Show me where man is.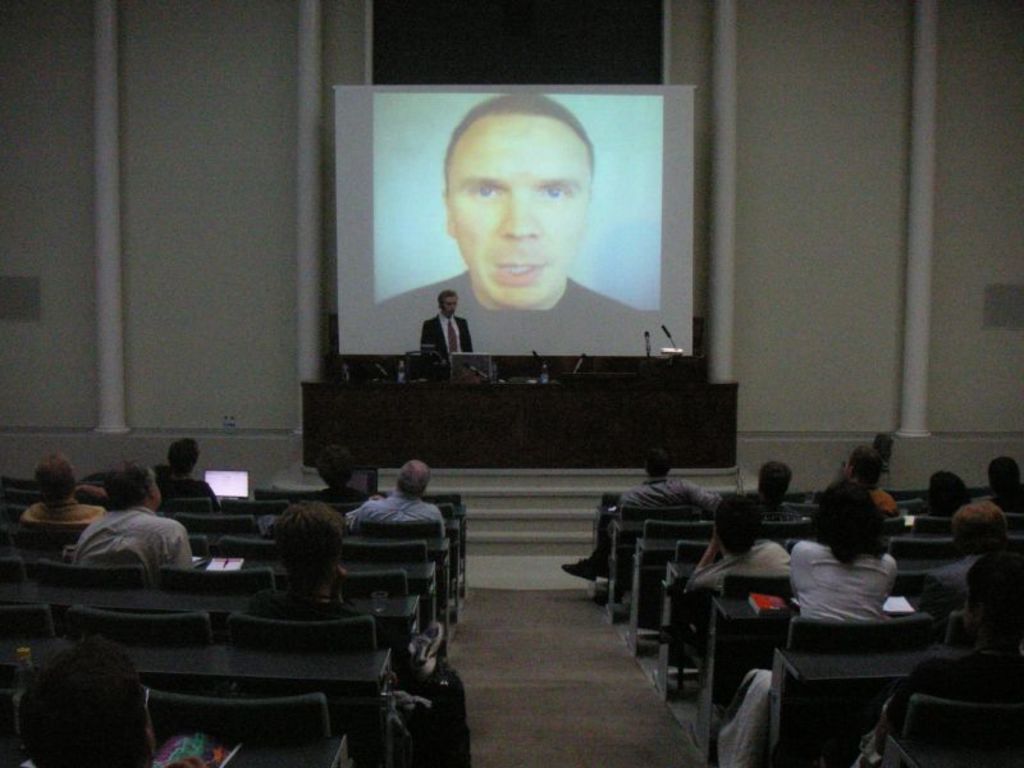
man is at <region>680, 492, 799, 585</region>.
